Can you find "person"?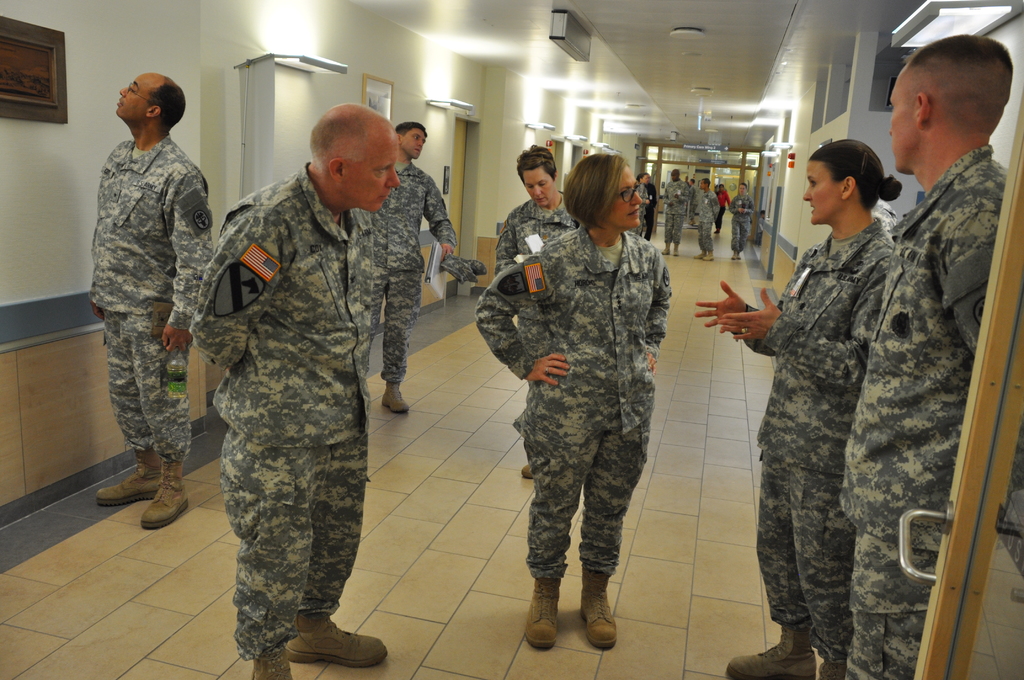
Yes, bounding box: bbox=(190, 101, 401, 679).
